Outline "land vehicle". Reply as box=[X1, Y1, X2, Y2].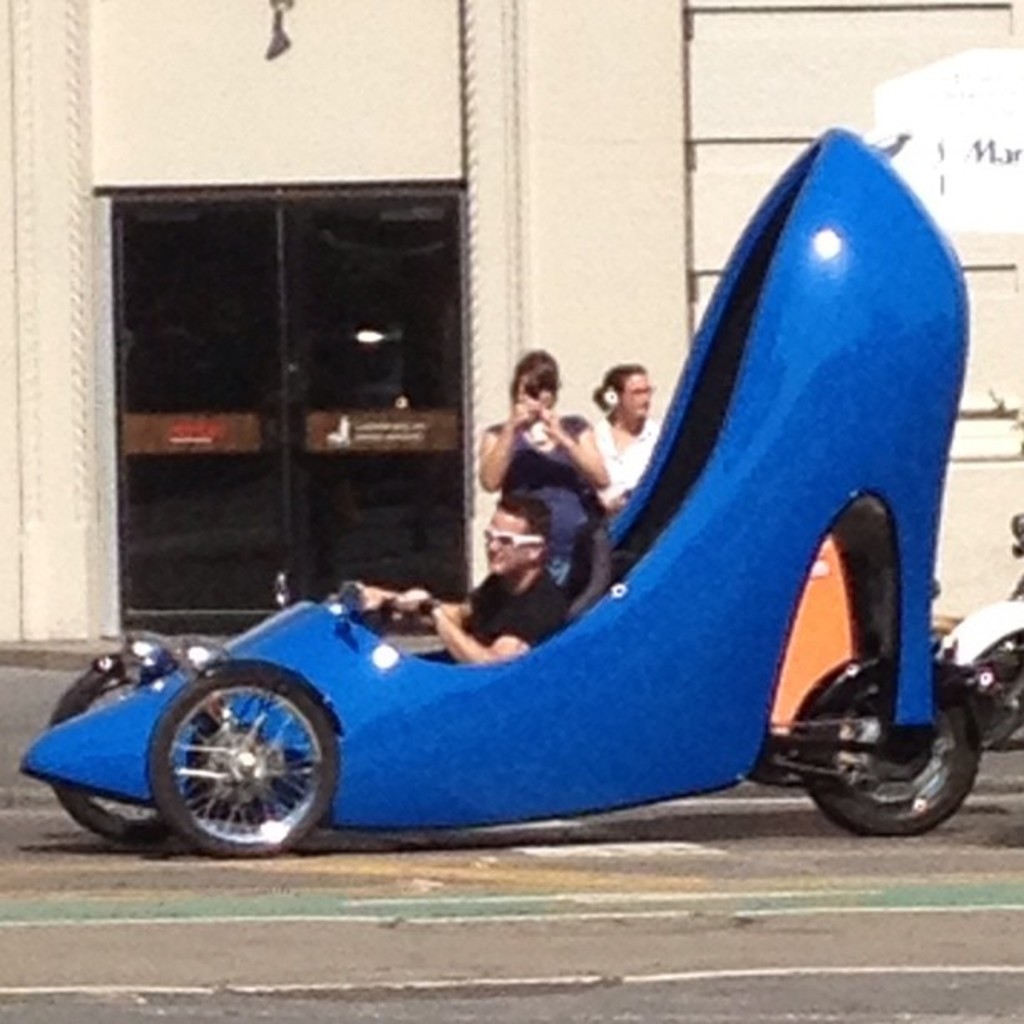
box=[934, 514, 1022, 751].
